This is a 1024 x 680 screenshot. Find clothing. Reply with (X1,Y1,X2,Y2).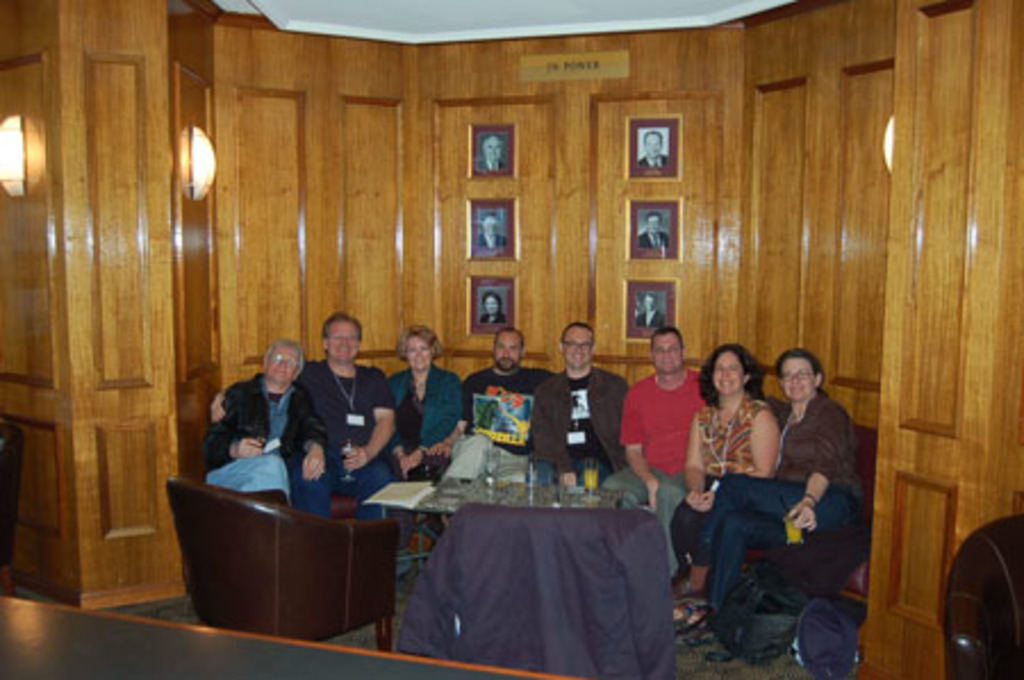
(526,375,628,484).
